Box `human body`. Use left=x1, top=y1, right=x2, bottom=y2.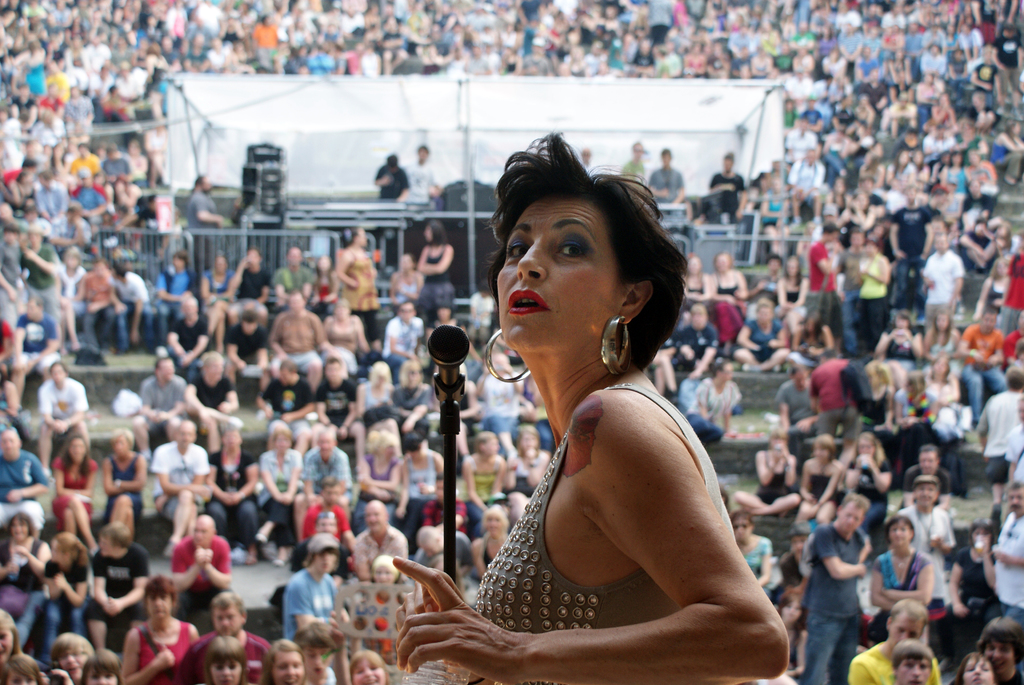
left=367, top=154, right=399, bottom=216.
